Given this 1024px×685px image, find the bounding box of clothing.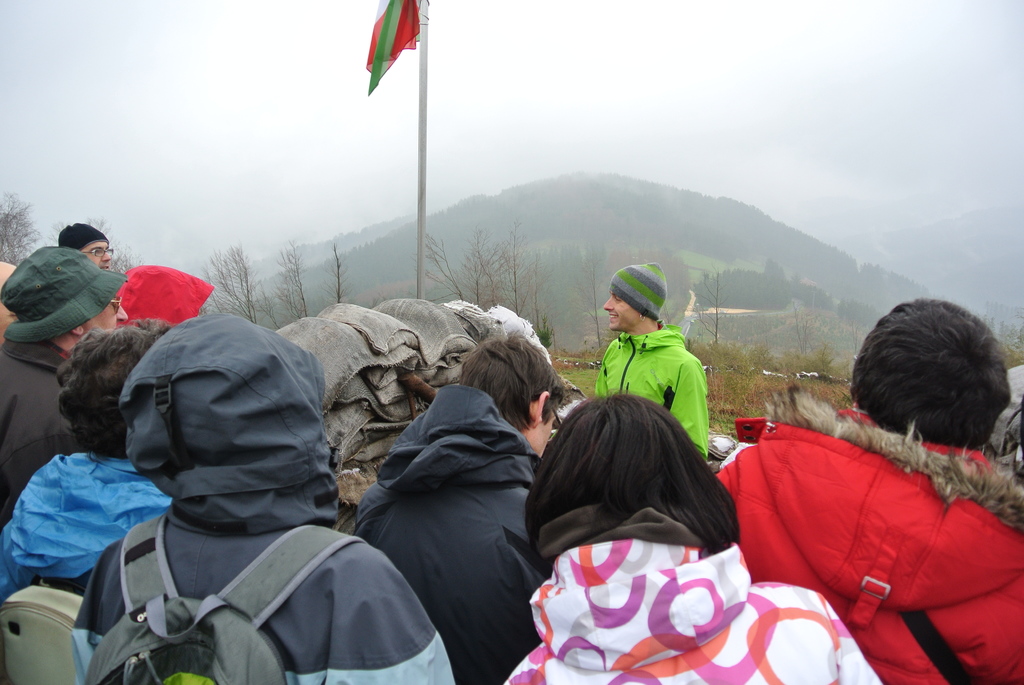
Rect(0, 335, 68, 523).
